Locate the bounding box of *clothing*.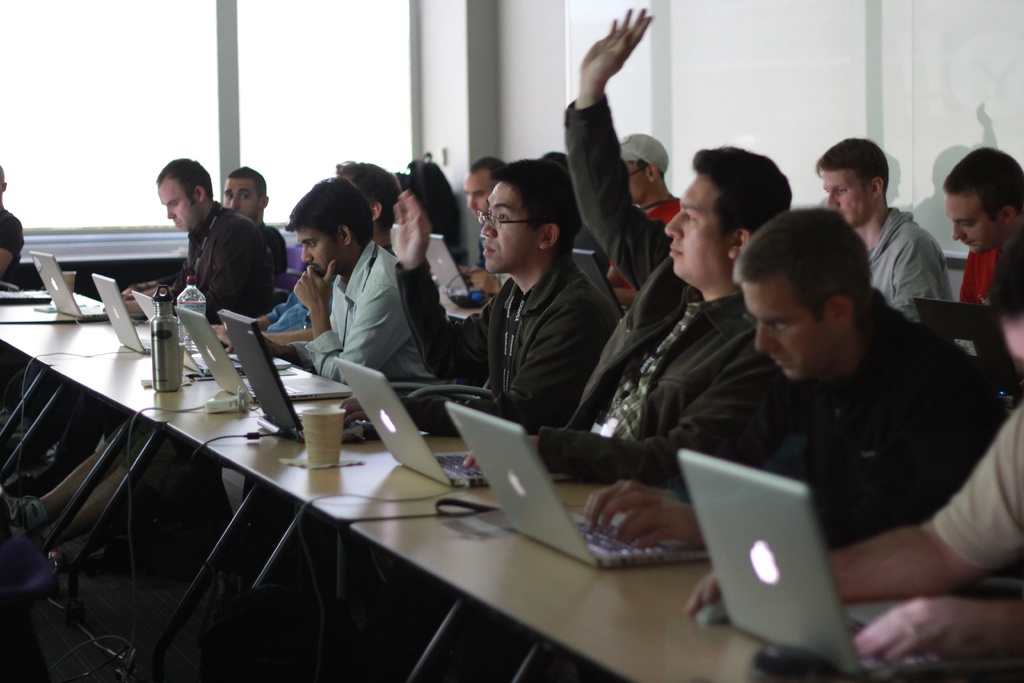
Bounding box: (252, 217, 286, 298).
